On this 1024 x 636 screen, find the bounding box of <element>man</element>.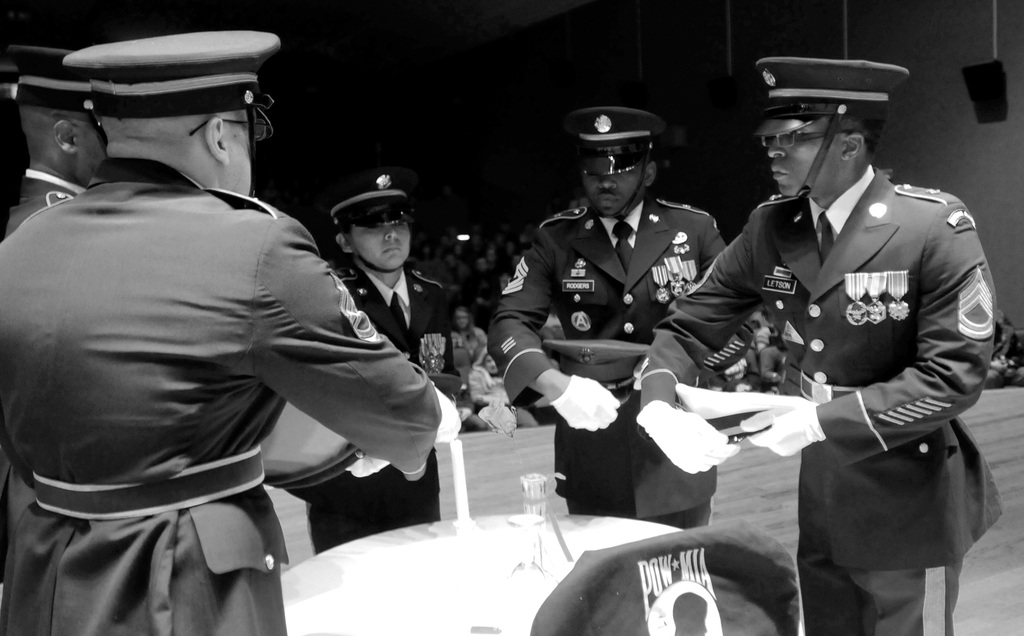
Bounding box: bbox=(294, 168, 464, 559).
